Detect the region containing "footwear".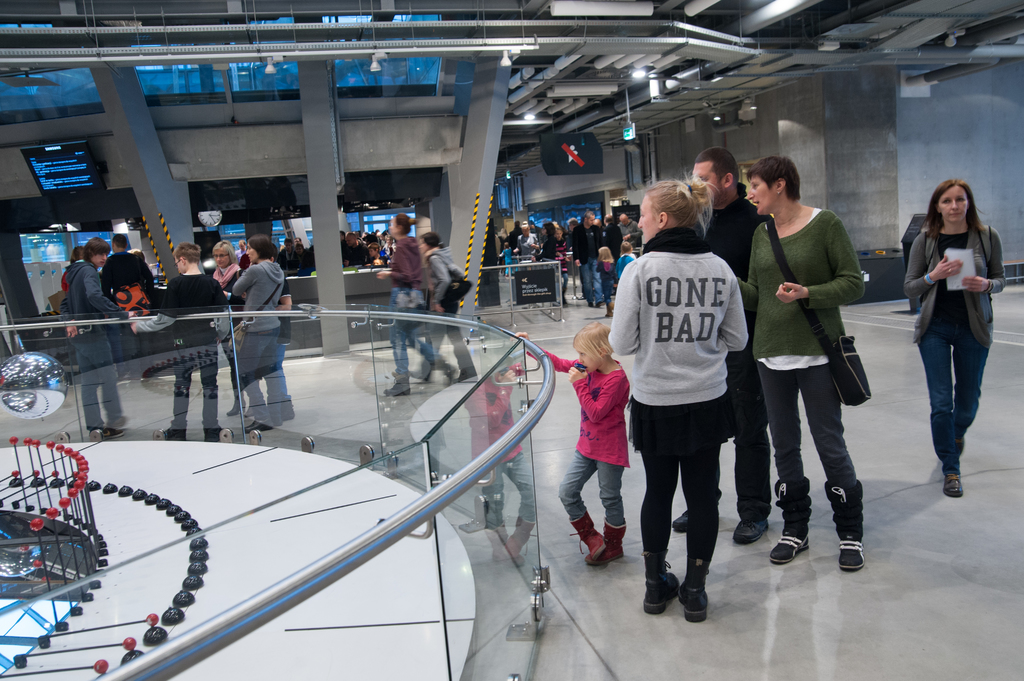
383/364/408/399.
